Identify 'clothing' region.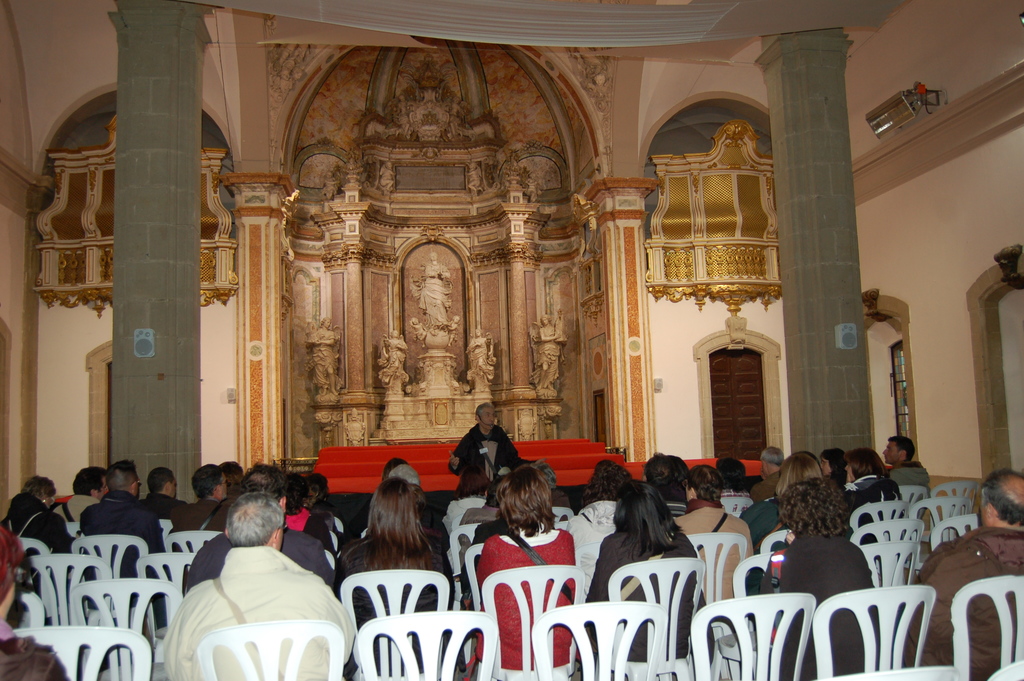
Region: 445,99,465,135.
